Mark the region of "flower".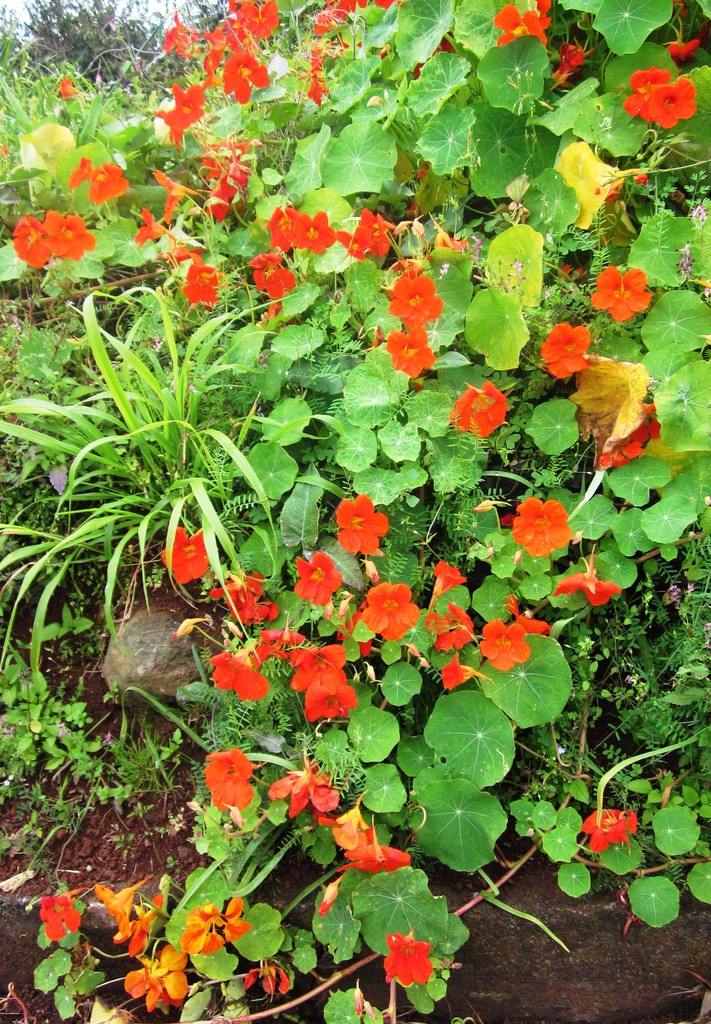
Region: (334,489,388,561).
